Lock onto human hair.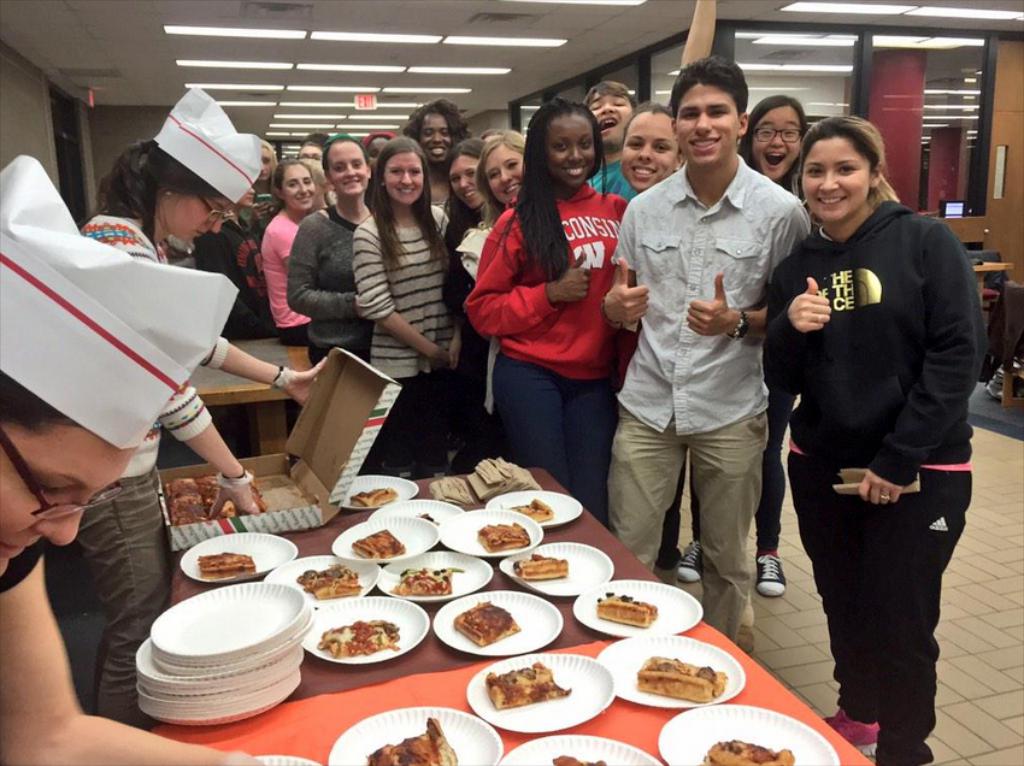
Locked: x1=737, y1=93, x2=806, y2=184.
